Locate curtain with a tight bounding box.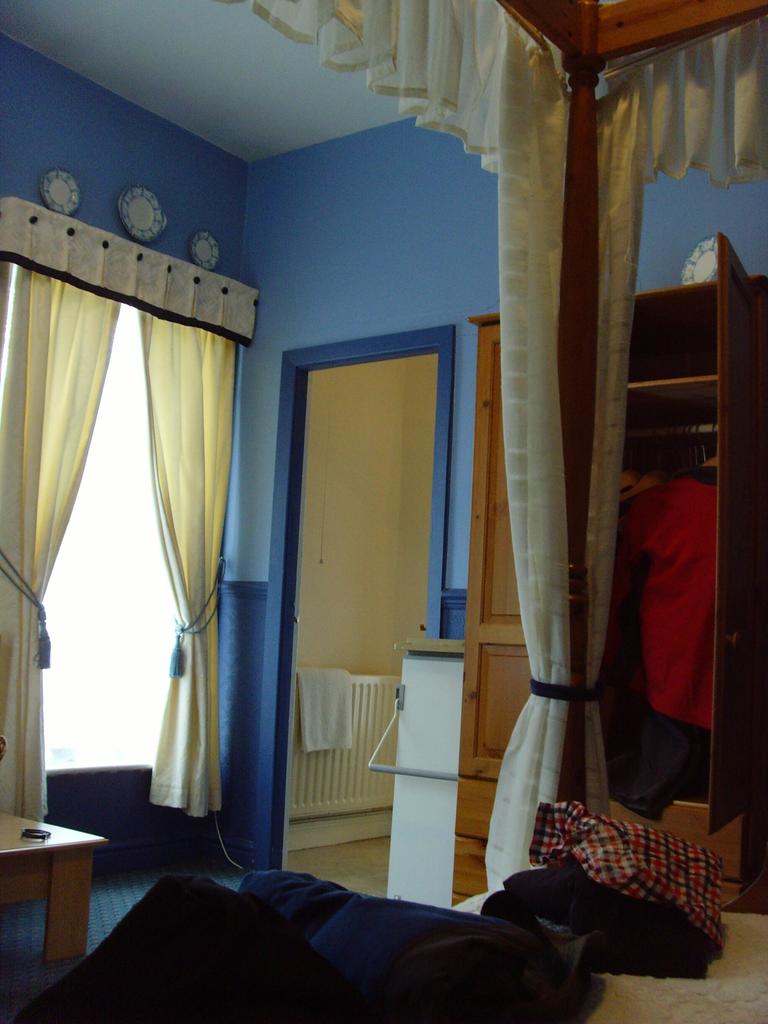
bbox=[145, 308, 236, 831].
